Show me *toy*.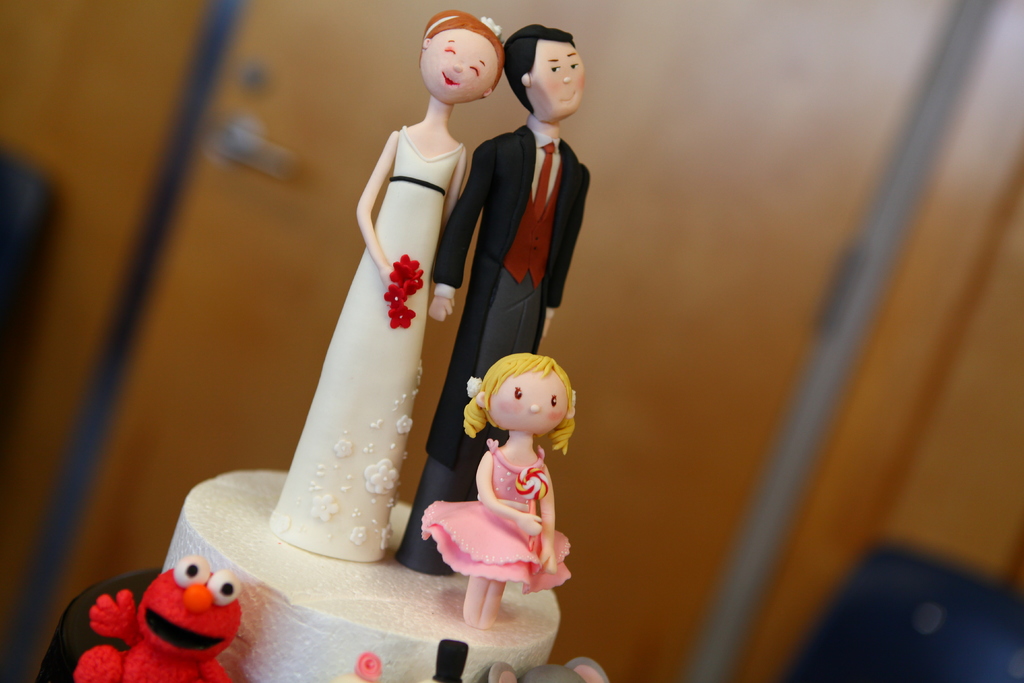
*toy* is here: <region>256, 1, 513, 583</region>.
